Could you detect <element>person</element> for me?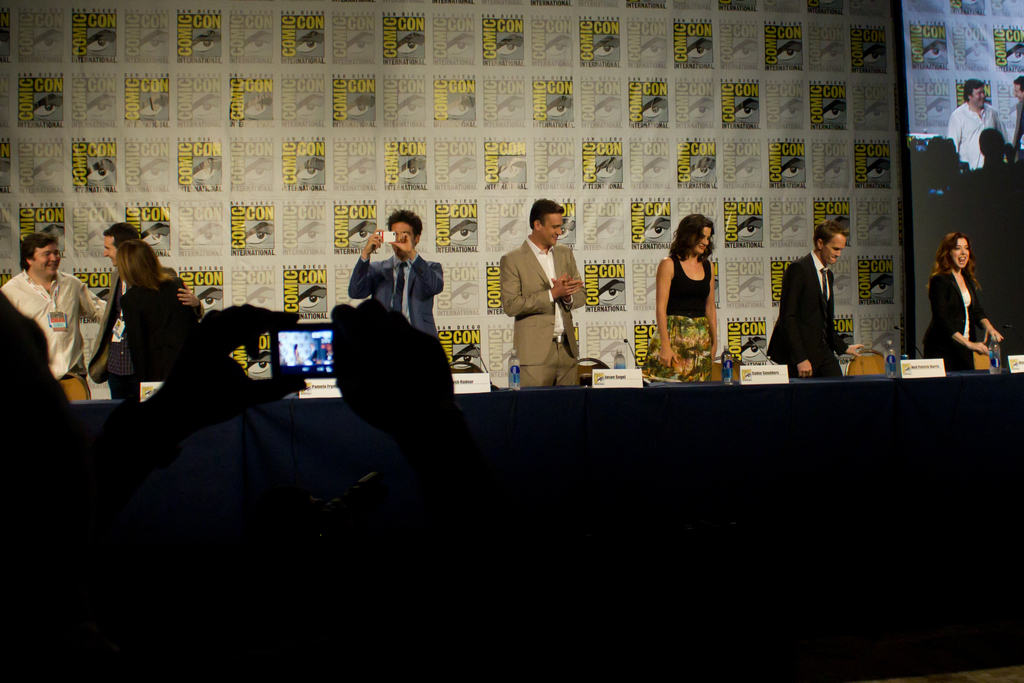
Detection result: x1=944 y1=79 x2=1002 y2=172.
